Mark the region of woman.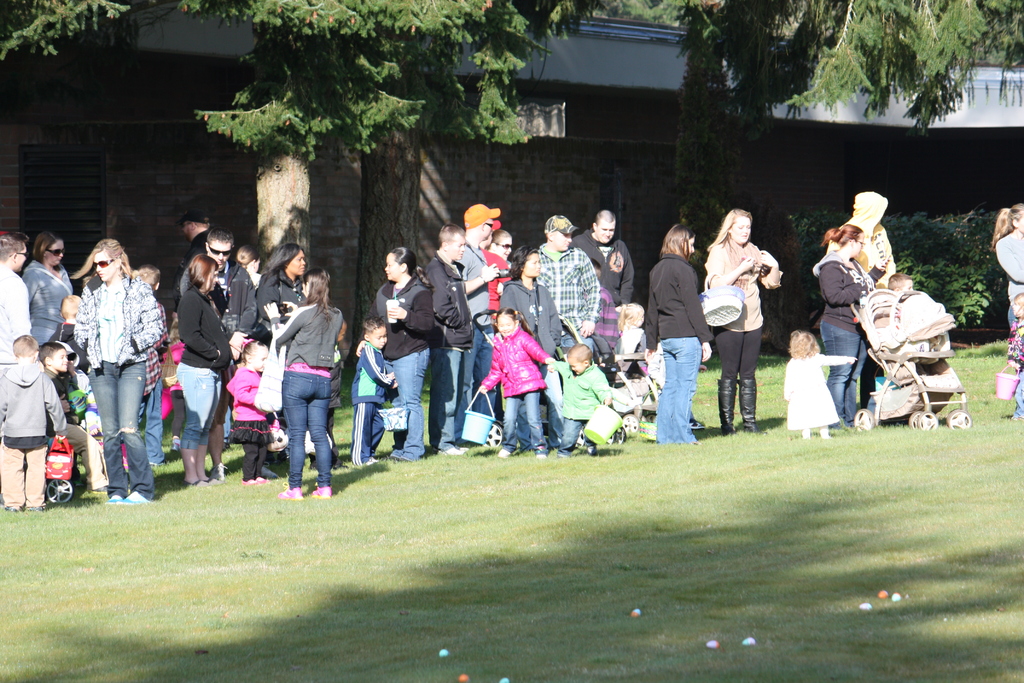
Region: [645, 226, 711, 445].
